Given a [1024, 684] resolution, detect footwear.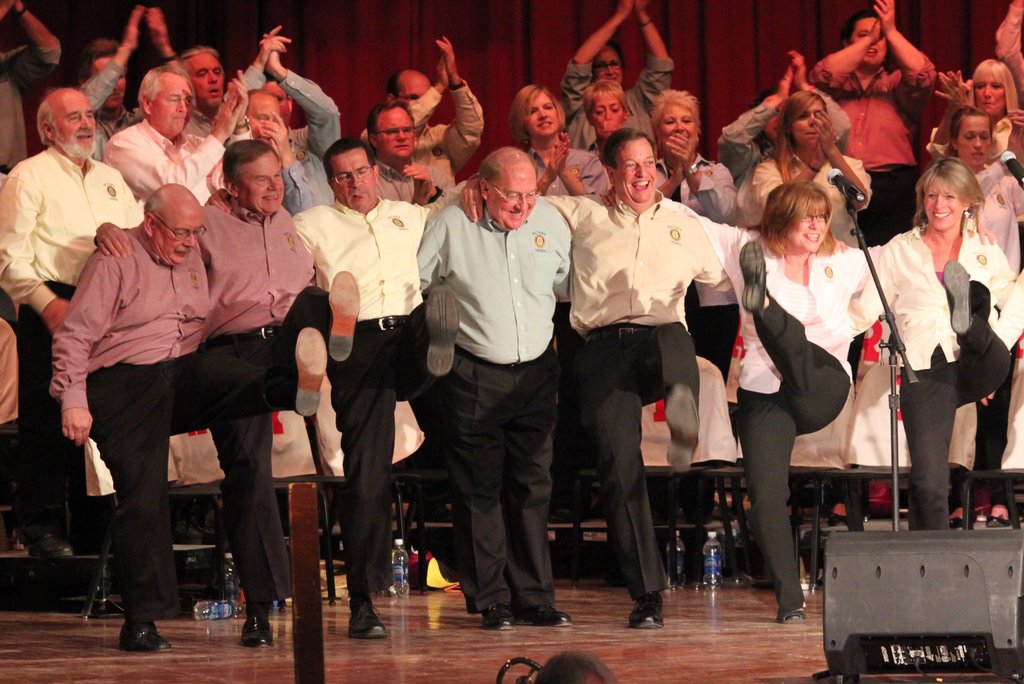
<bbox>668, 384, 699, 473</bbox>.
